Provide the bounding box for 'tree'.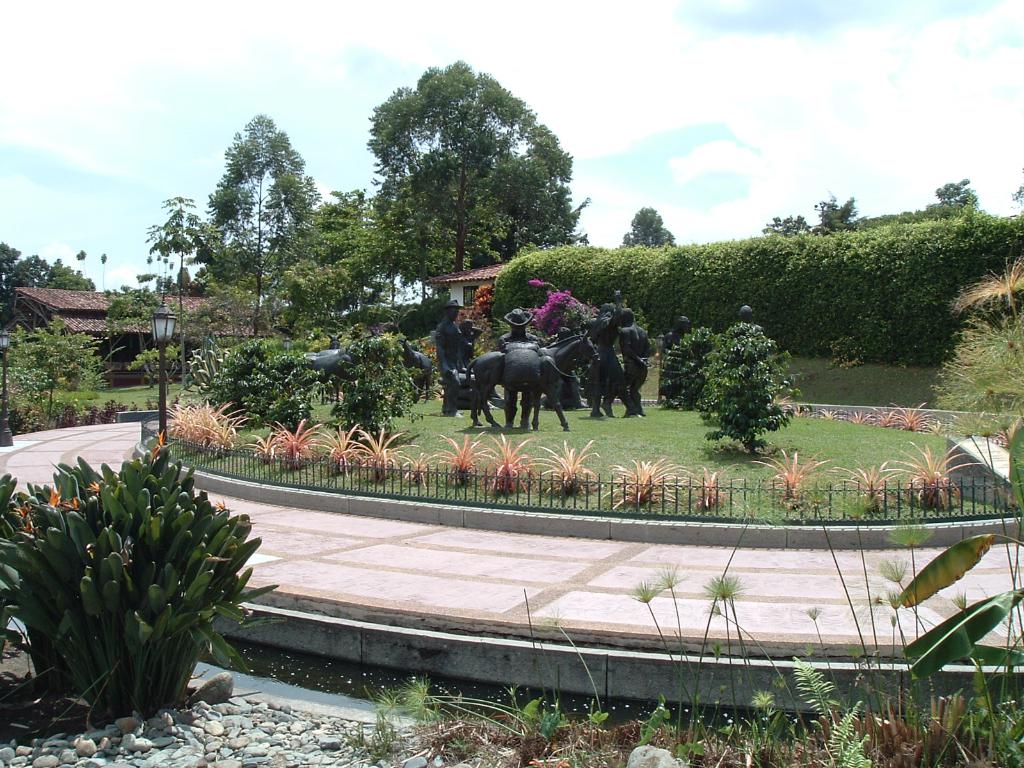
box(415, 298, 639, 417).
